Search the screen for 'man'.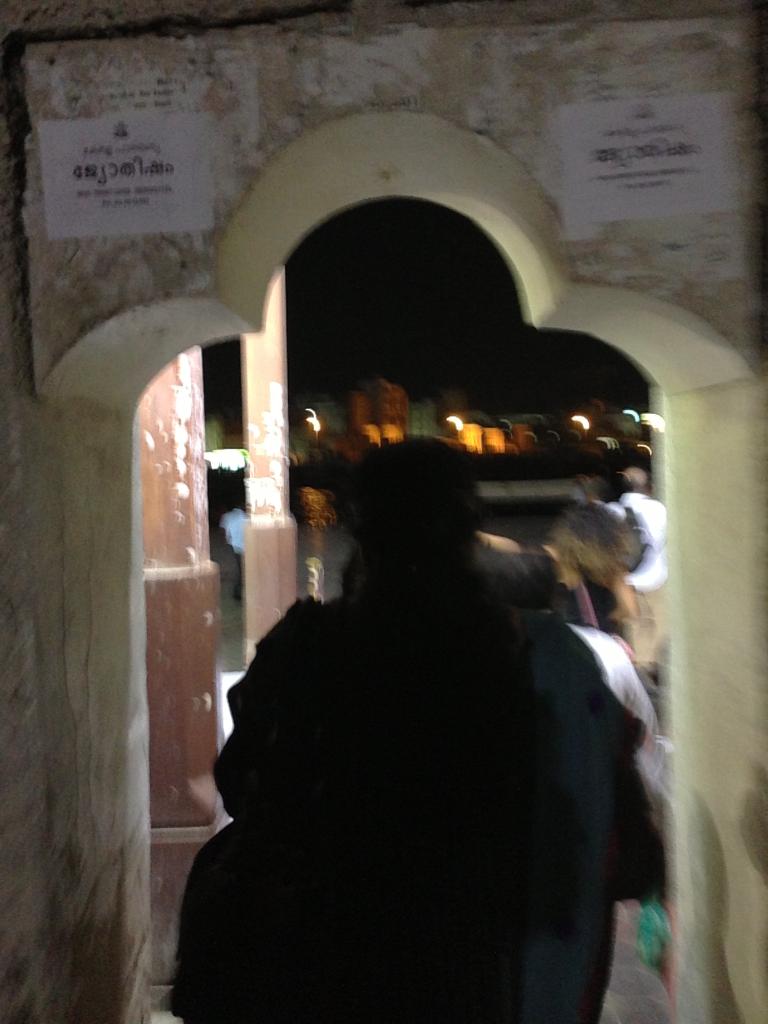
Found at (214, 503, 250, 586).
